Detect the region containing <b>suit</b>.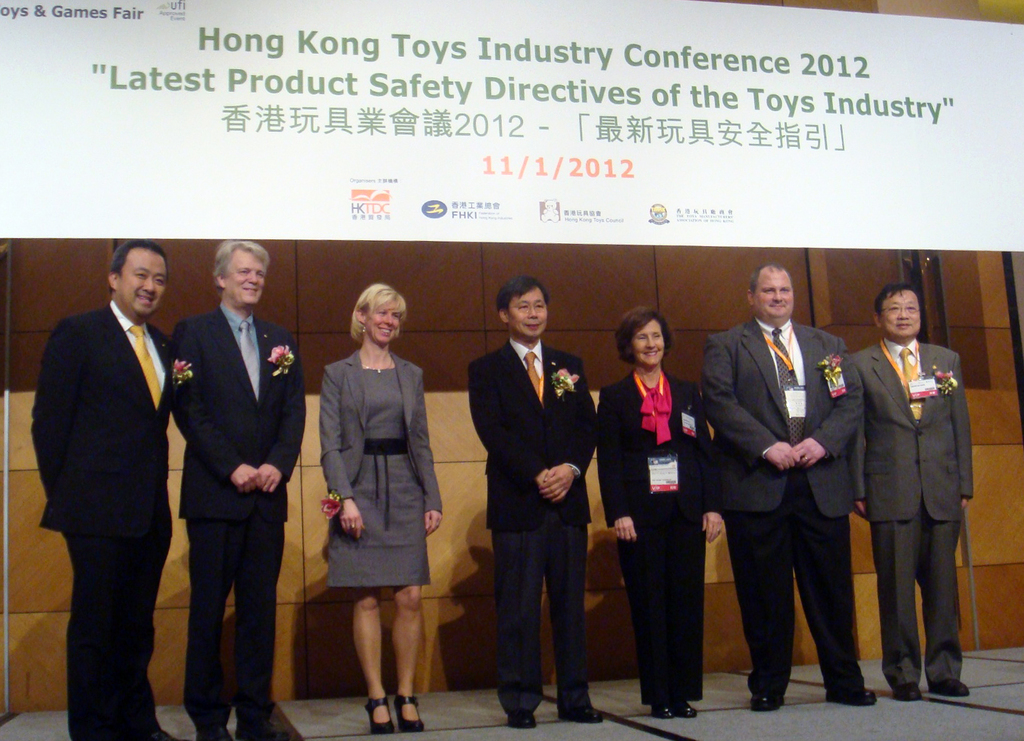
BBox(853, 289, 978, 695).
